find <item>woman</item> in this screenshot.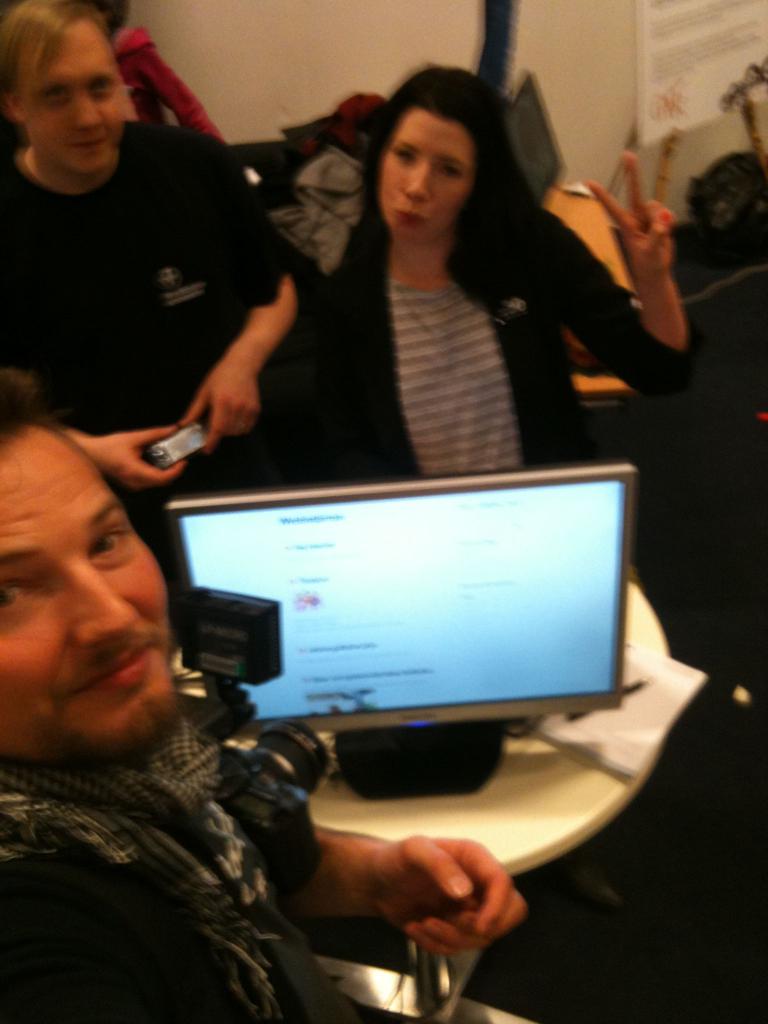
The bounding box for <item>woman</item> is [x1=292, y1=76, x2=675, y2=476].
